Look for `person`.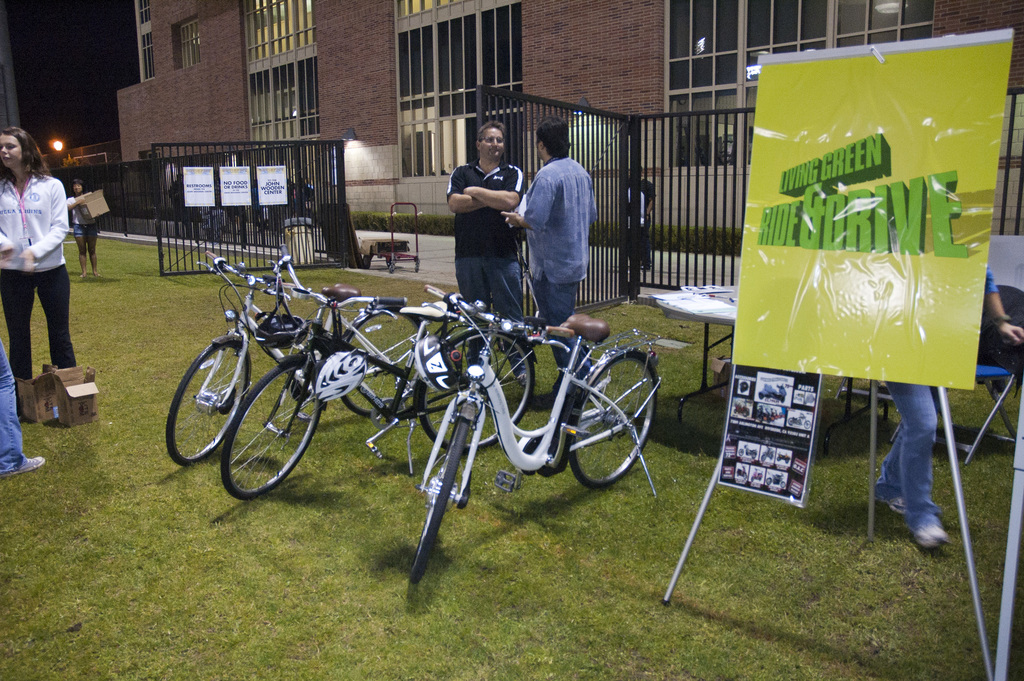
Found: region(447, 126, 527, 318).
